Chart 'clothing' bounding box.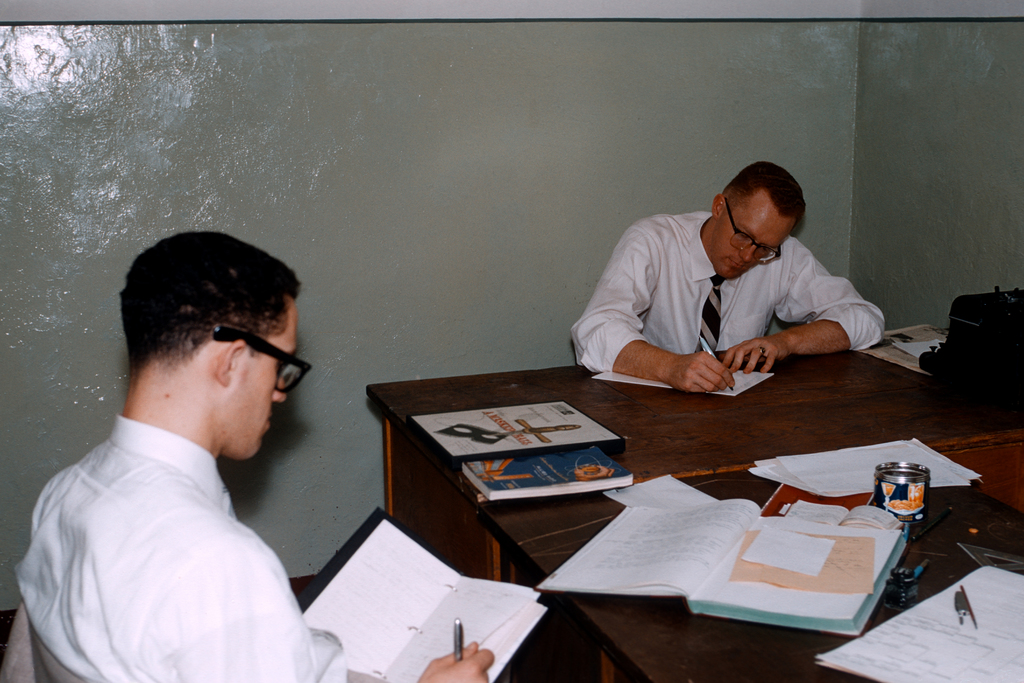
Charted: [x1=558, y1=206, x2=883, y2=369].
